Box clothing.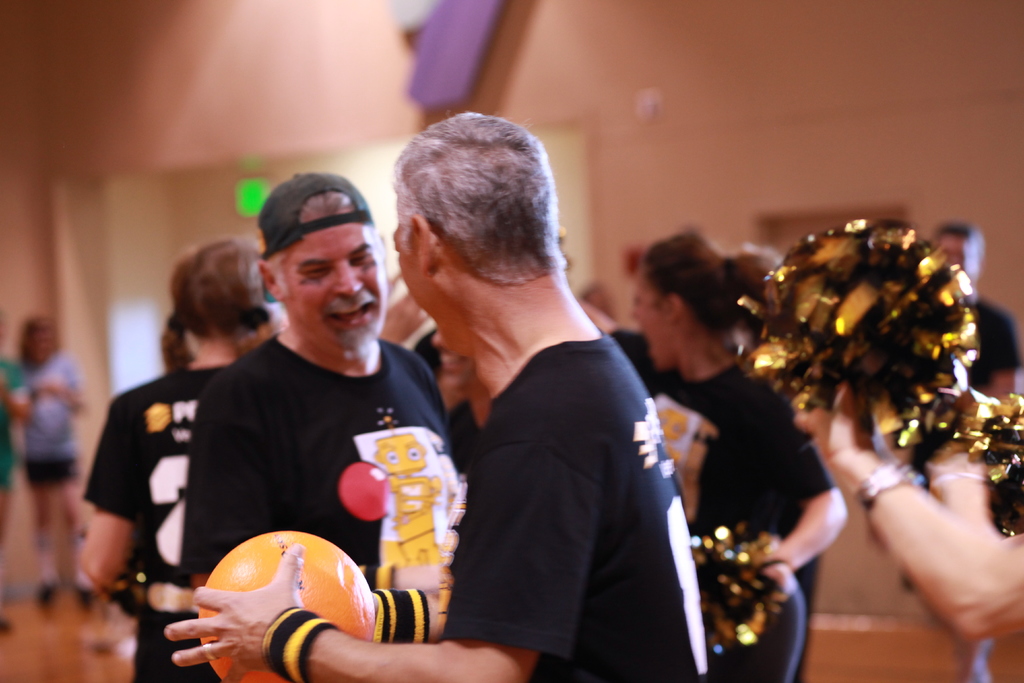
<bbox>176, 327, 451, 682</bbox>.
